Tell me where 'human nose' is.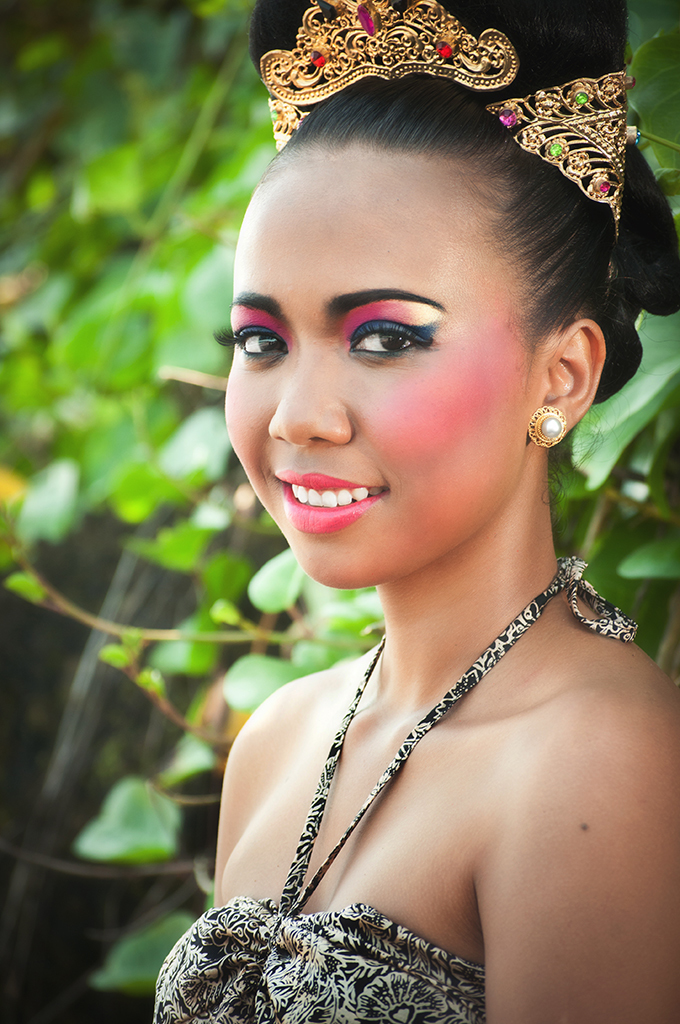
'human nose' is at [left=265, top=346, right=353, bottom=447].
